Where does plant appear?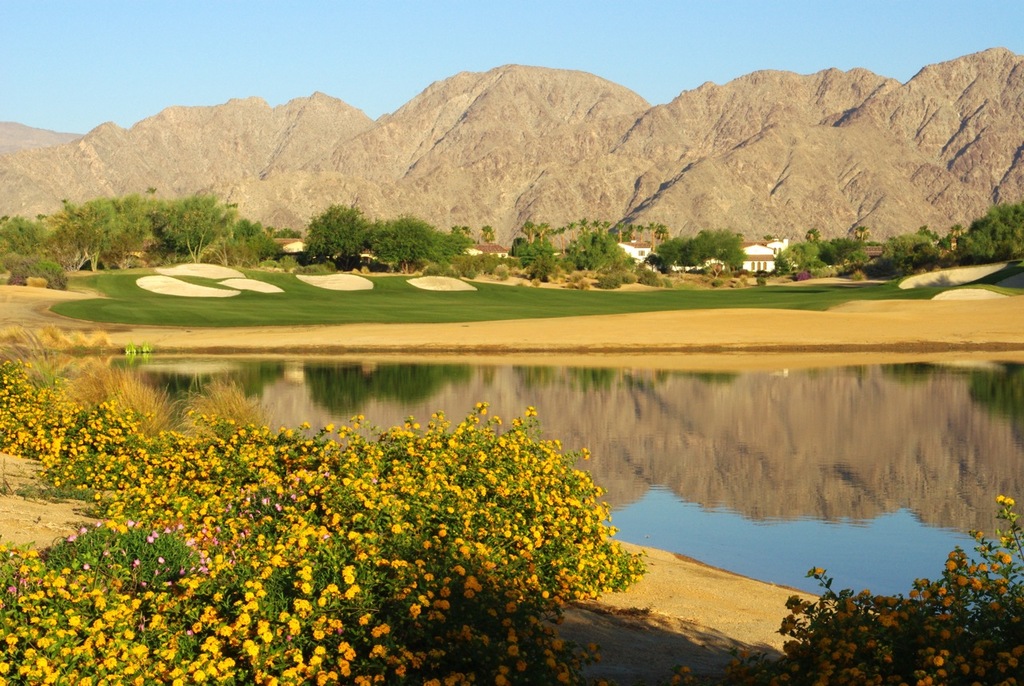
Appears at region(140, 403, 314, 524).
